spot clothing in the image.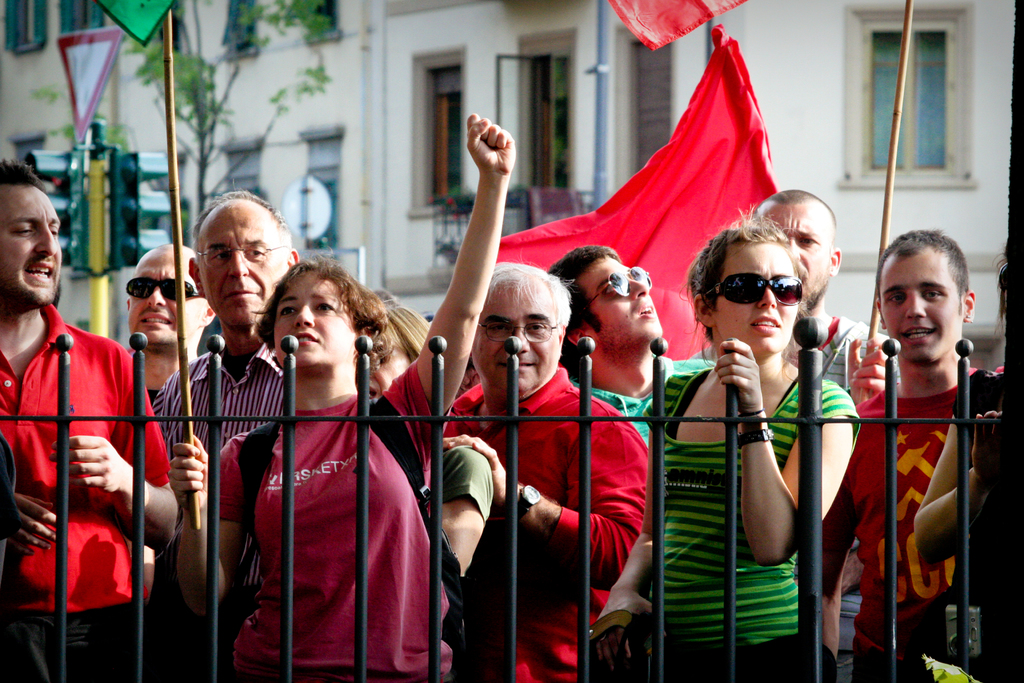
clothing found at 221,338,424,682.
